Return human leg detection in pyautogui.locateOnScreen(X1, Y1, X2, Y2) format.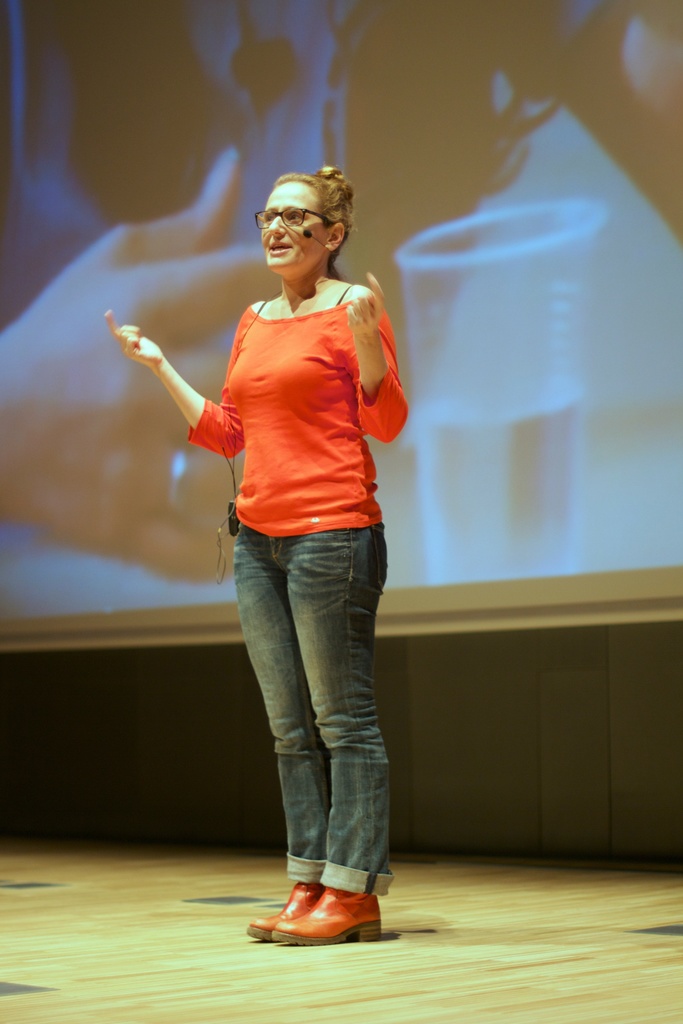
pyautogui.locateOnScreen(218, 524, 406, 947).
